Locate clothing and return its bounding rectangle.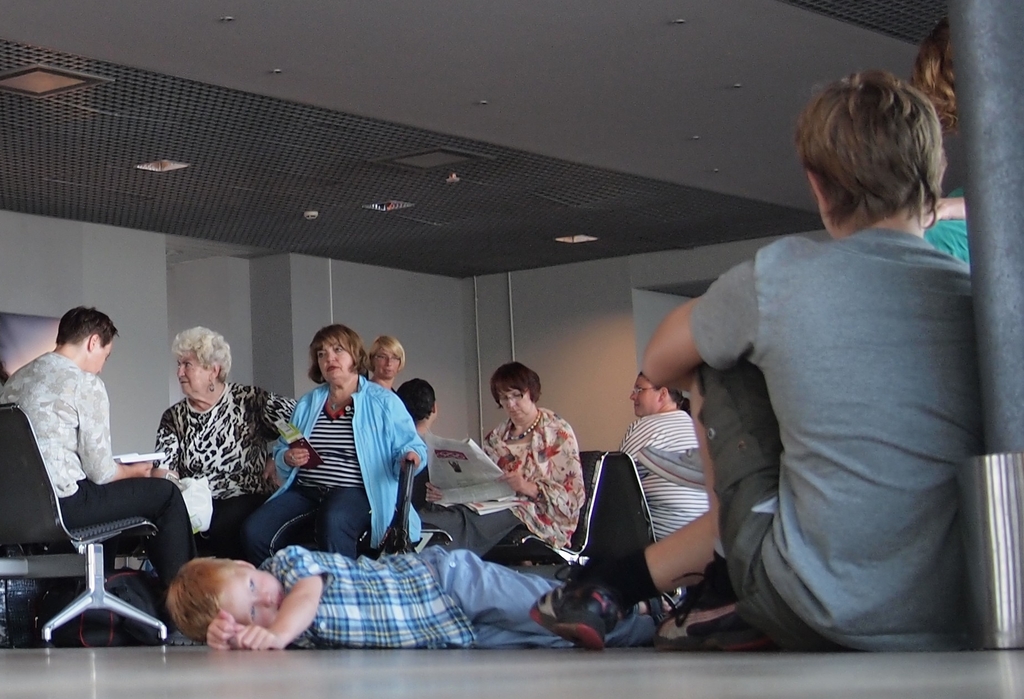
detection(259, 545, 641, 645).
